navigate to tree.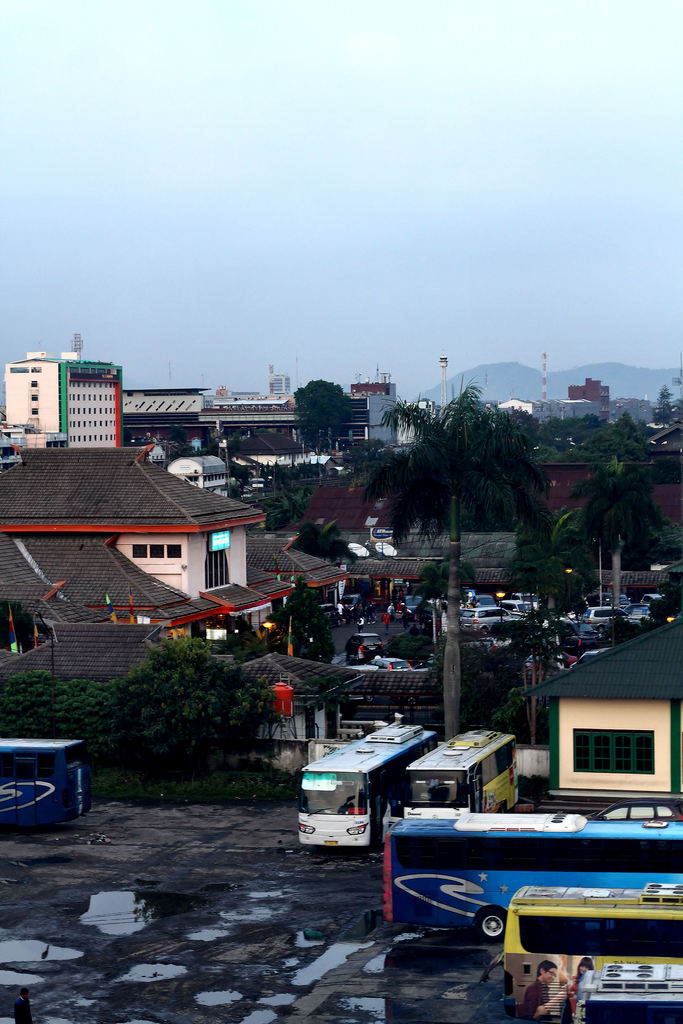
Navigation target: detection(652, 380, 675, 428).
